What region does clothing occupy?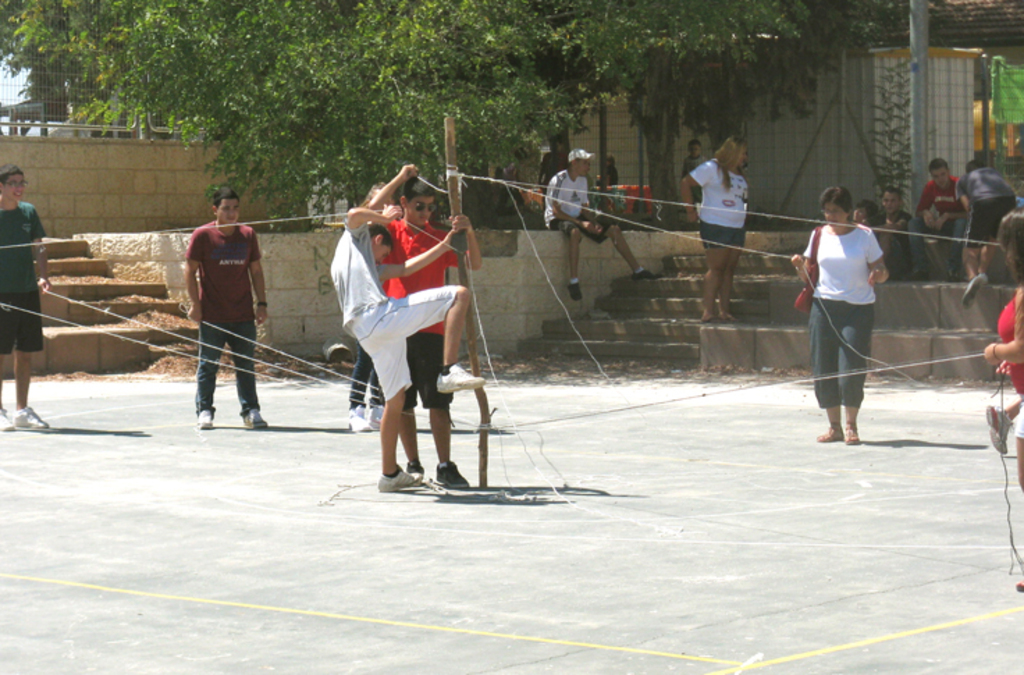
bbox(540, 152, 608, 232).
